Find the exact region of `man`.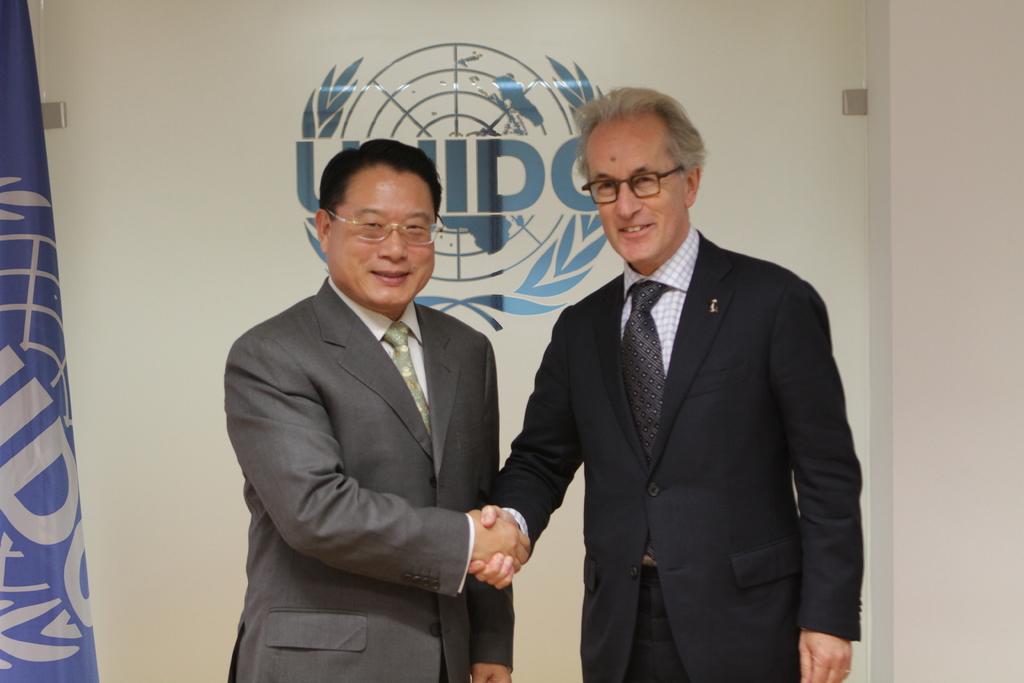
Exact region: pyautogui.locateOnScreen(221, 136, 533, 682).
